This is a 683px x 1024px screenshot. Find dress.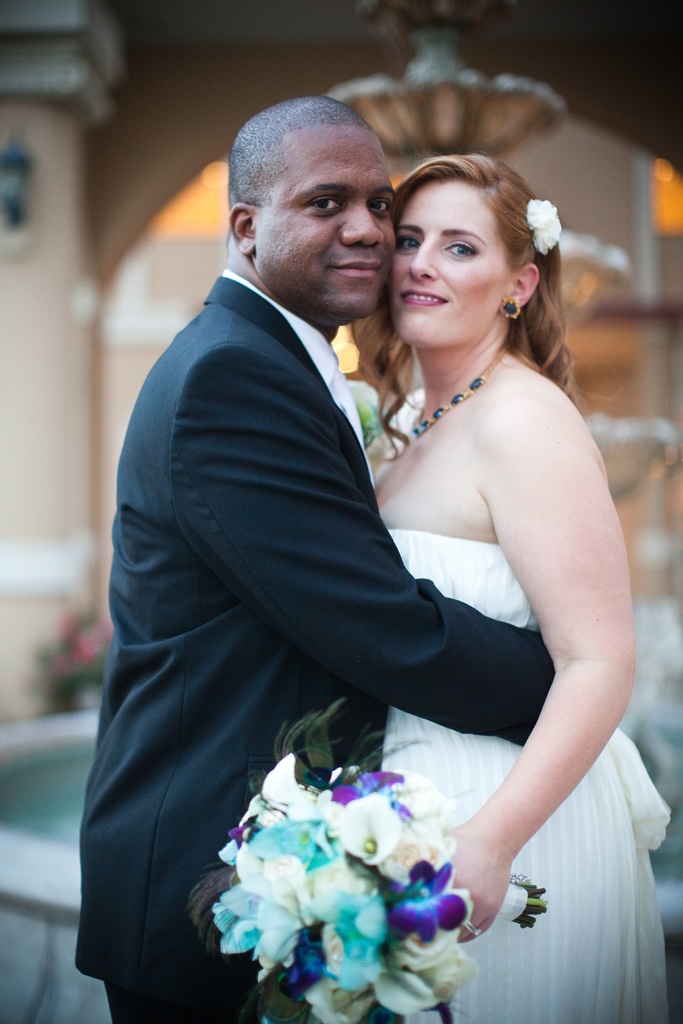
Bounding box: 381, 521, 675, 1023.
